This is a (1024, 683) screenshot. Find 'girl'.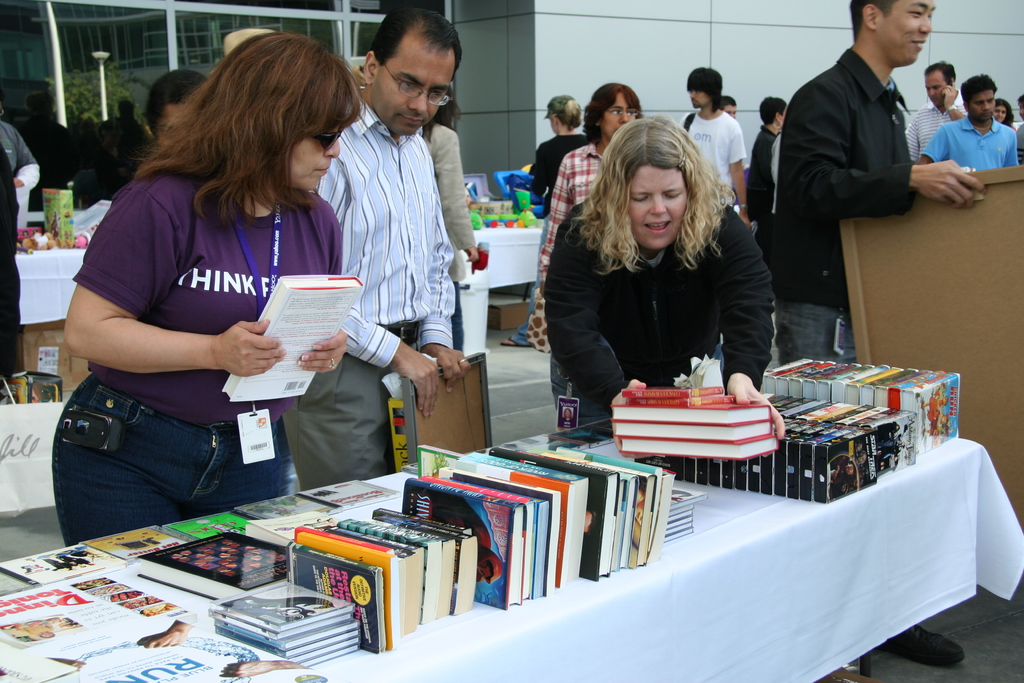
Bounding box: crop(545, 114, 783, 438).
